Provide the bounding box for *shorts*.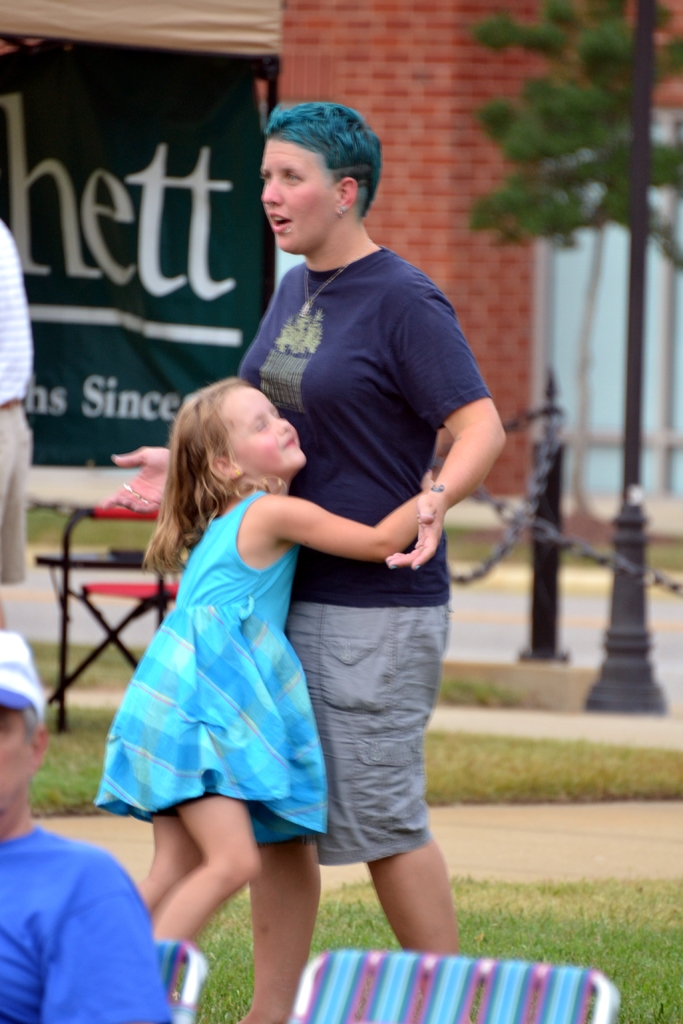
select_region(0, 399, 31, 595).
